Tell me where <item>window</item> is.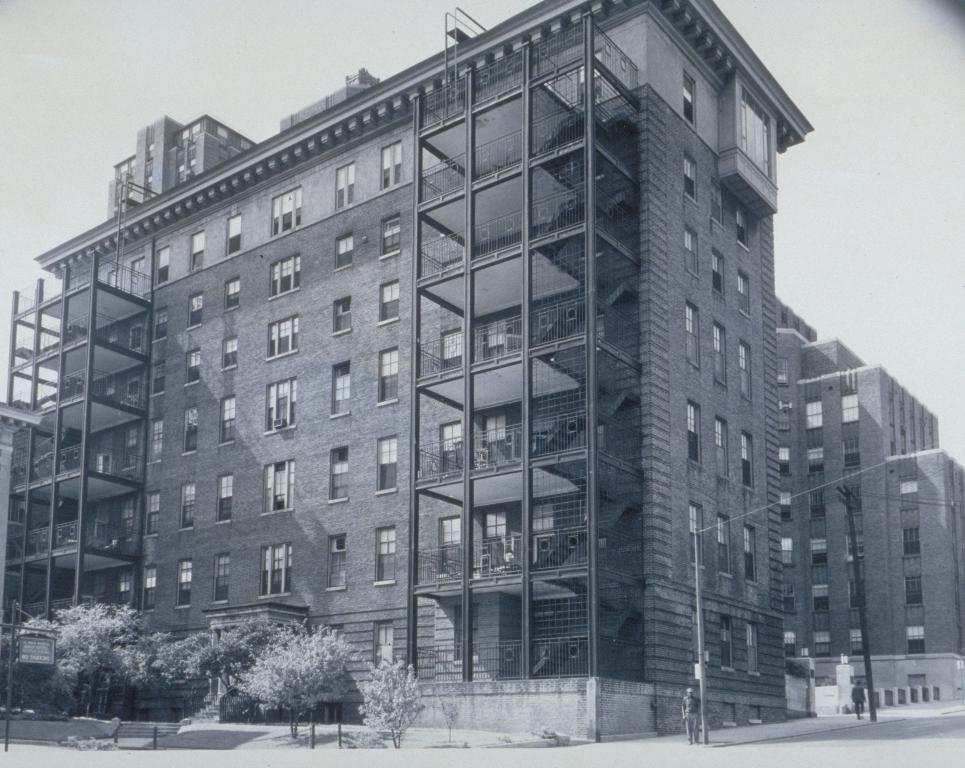
<item>window</item> is at locate(712, 319, 727, 387).
